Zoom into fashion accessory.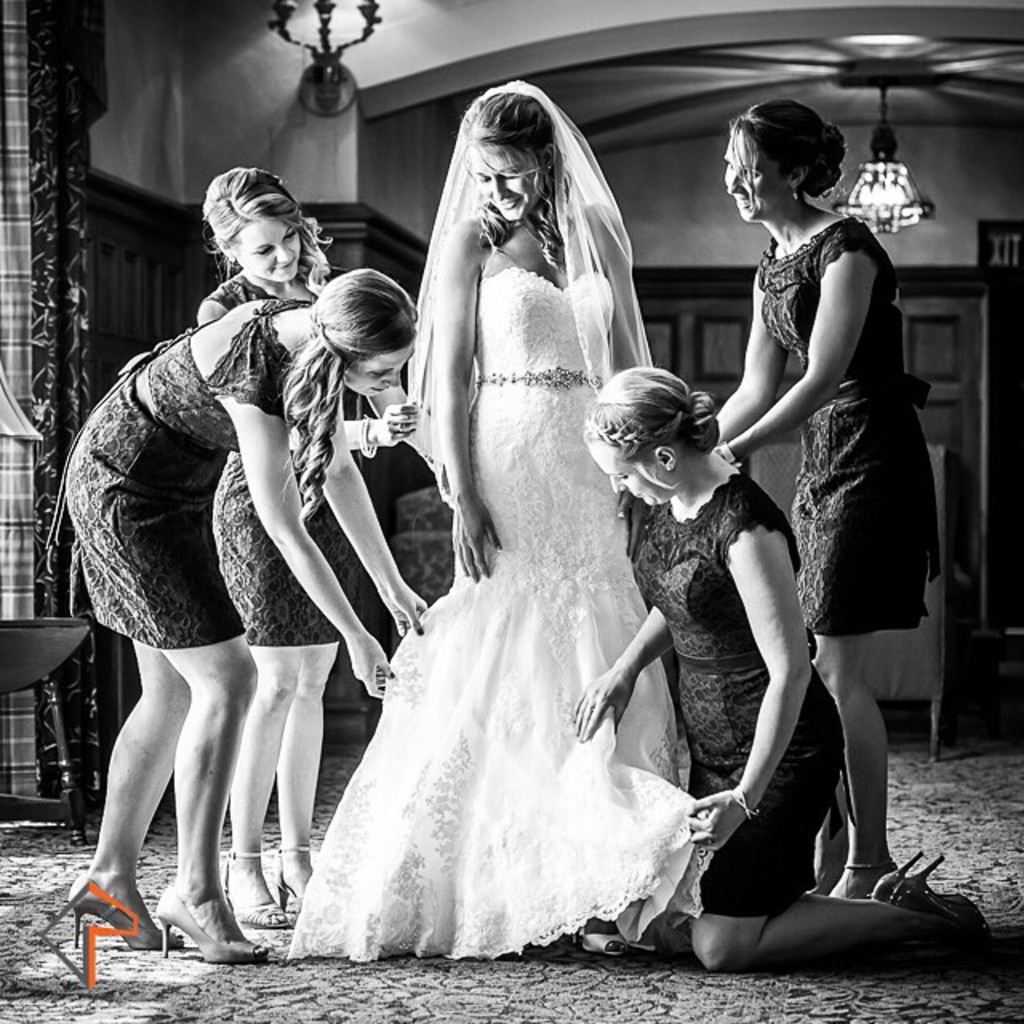
Zoom target: <region>277, 843, 310, 907</region>.
